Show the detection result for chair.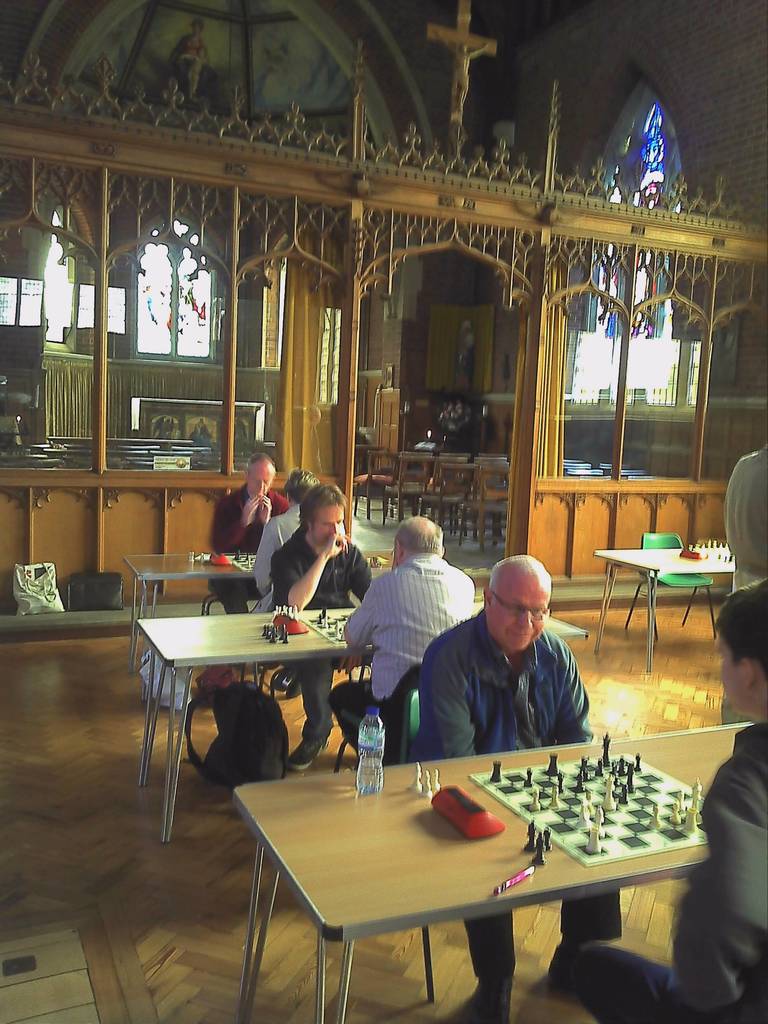
region(422, 447, 468, 517).
